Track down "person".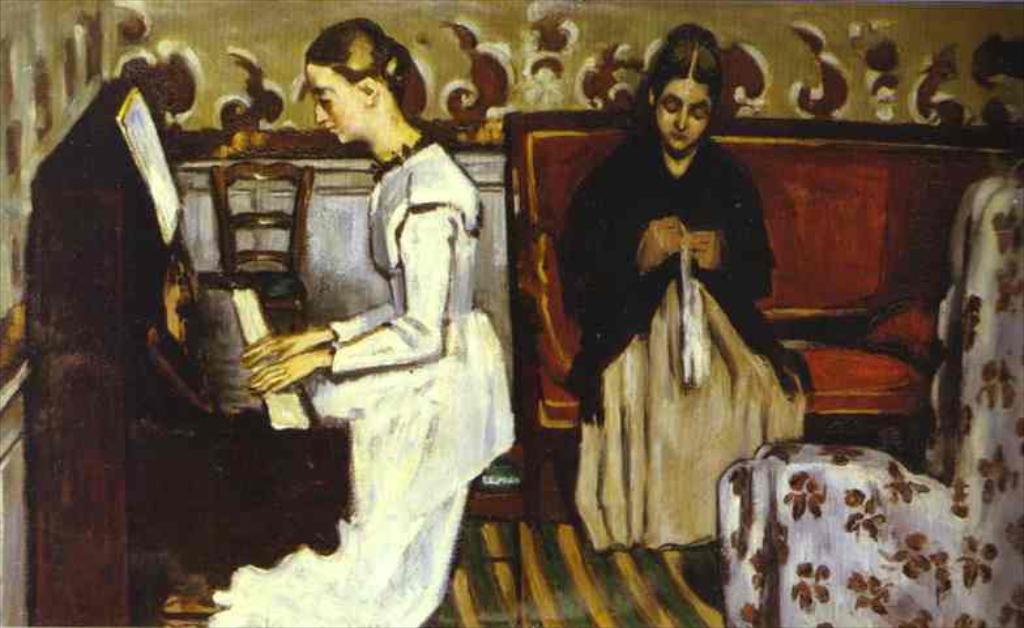
Tracked to (x1=216, y1=18, x2=516, y2=627).
